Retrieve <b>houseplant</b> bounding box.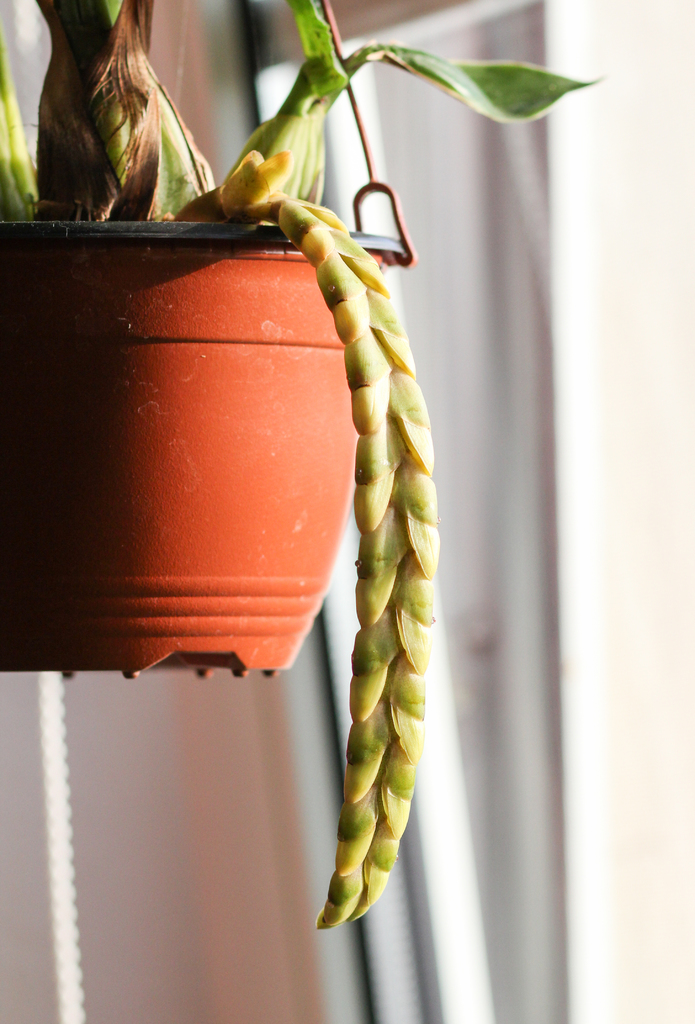
Bounding box: crop(0, 0, 607, 935).
